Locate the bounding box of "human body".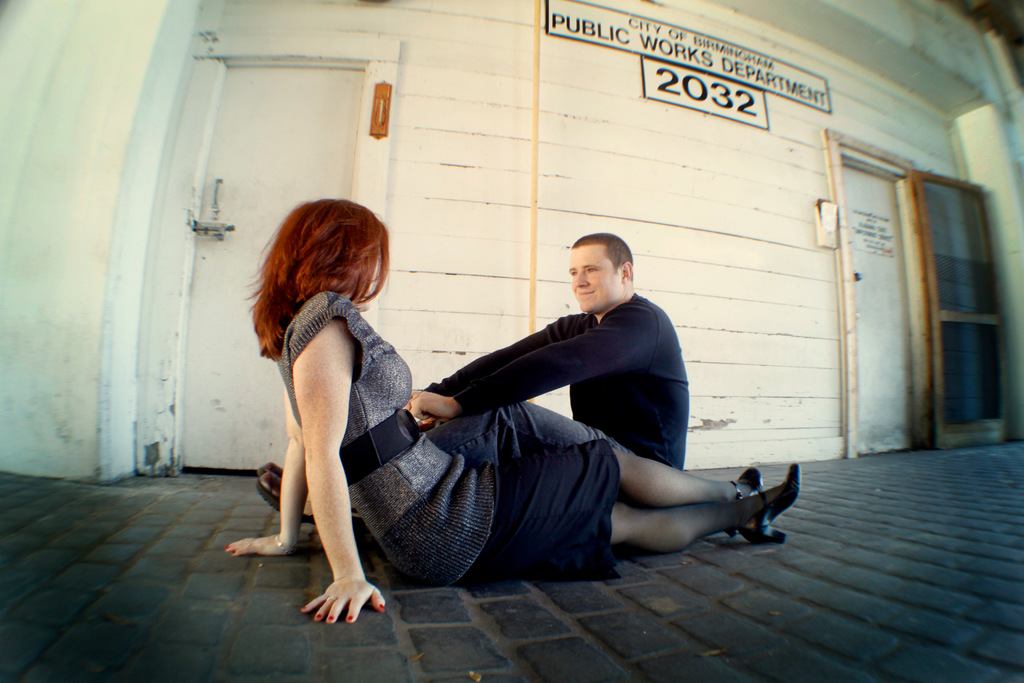
Bounding box: <box>250,234,687,529</box>.
